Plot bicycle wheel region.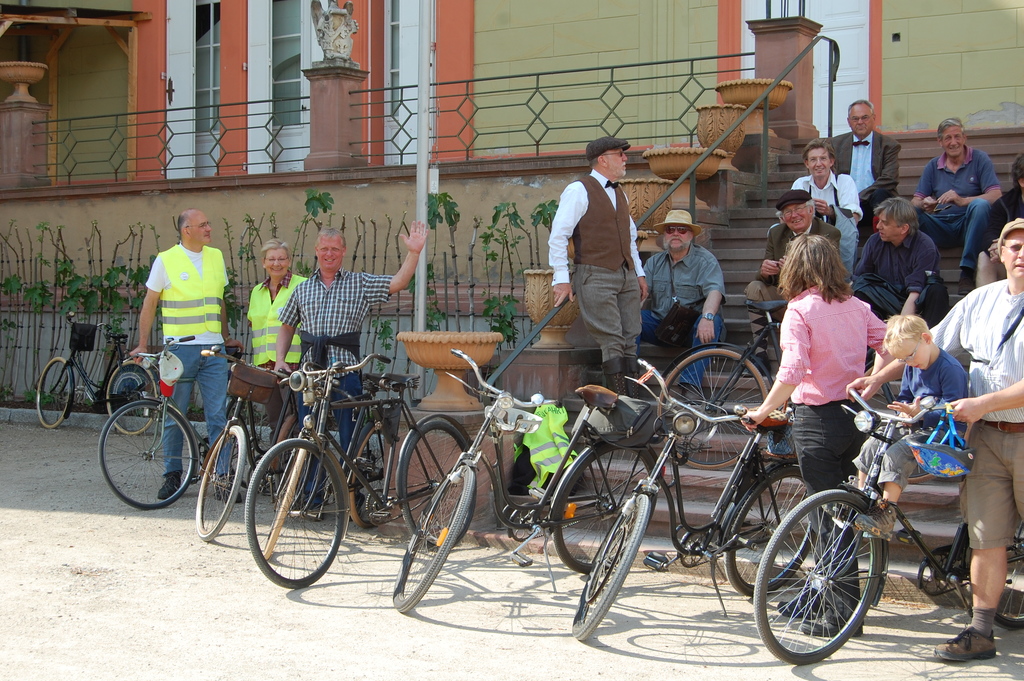
Plotted at box=[724, 476, 824, 597].
